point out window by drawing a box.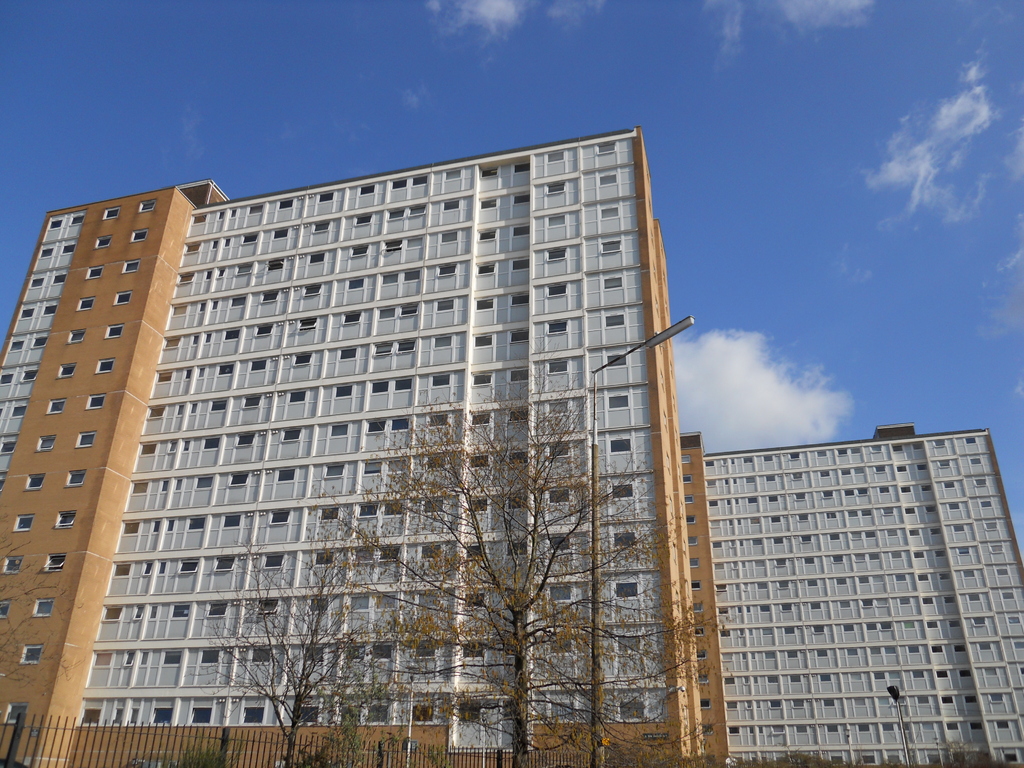
812/602/821/611.
